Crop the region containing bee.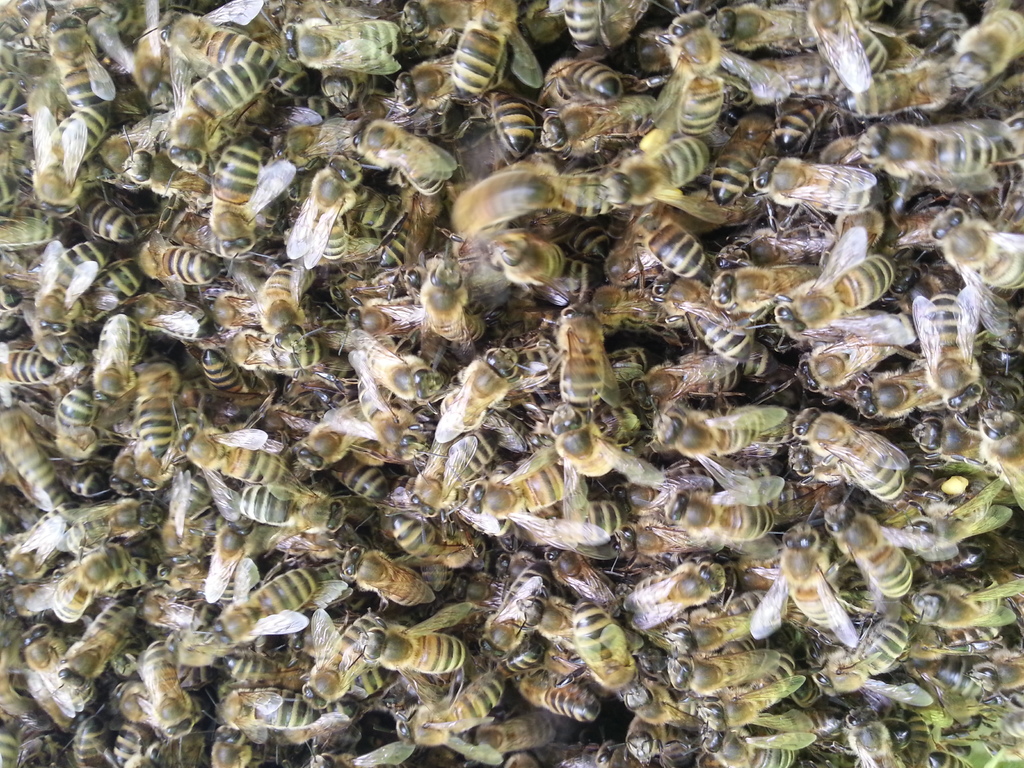
Crop region: BBox(777, 317, 906, 410).
